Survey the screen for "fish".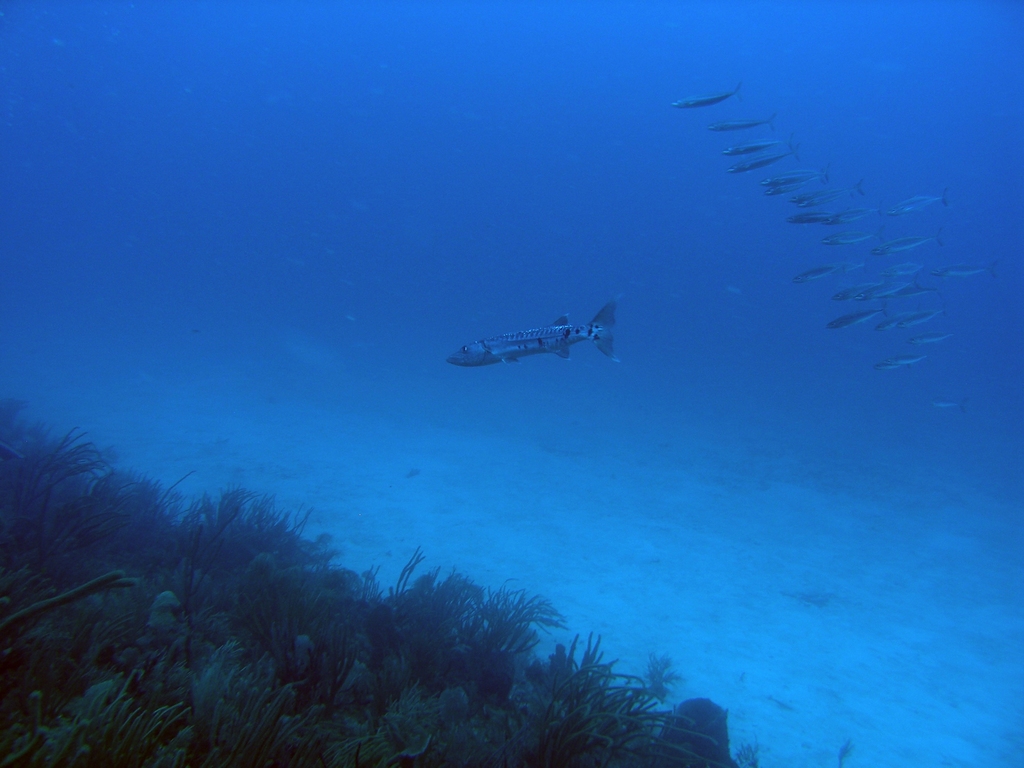
Survey found: select_region(831, 271, 881, 301).
